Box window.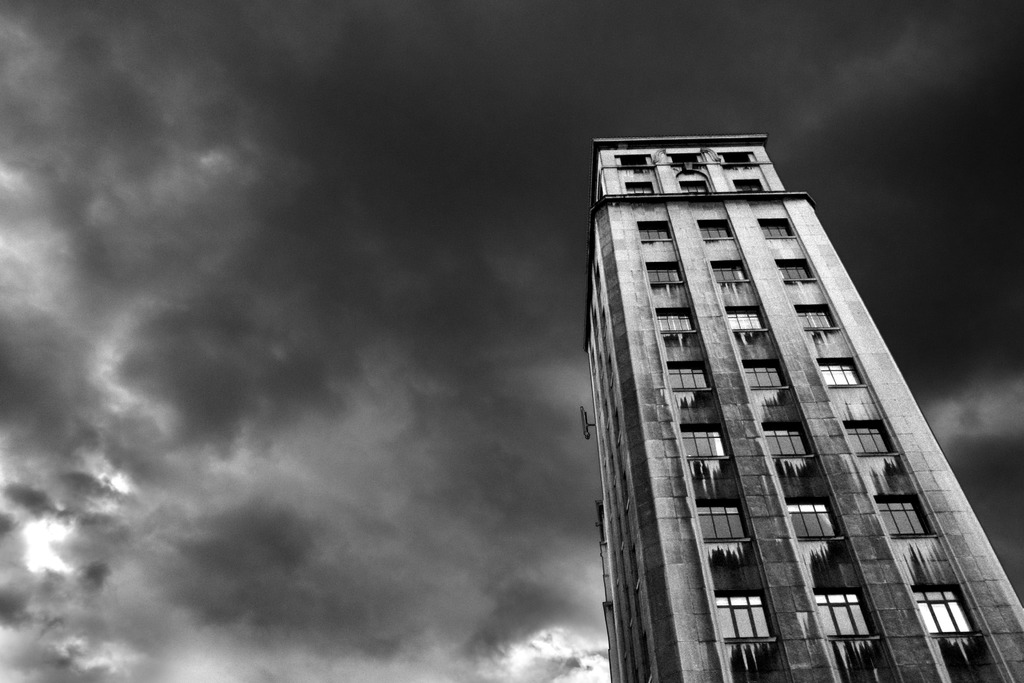
pyautogui.locateOnScreen(698, 218, 729, 241).
